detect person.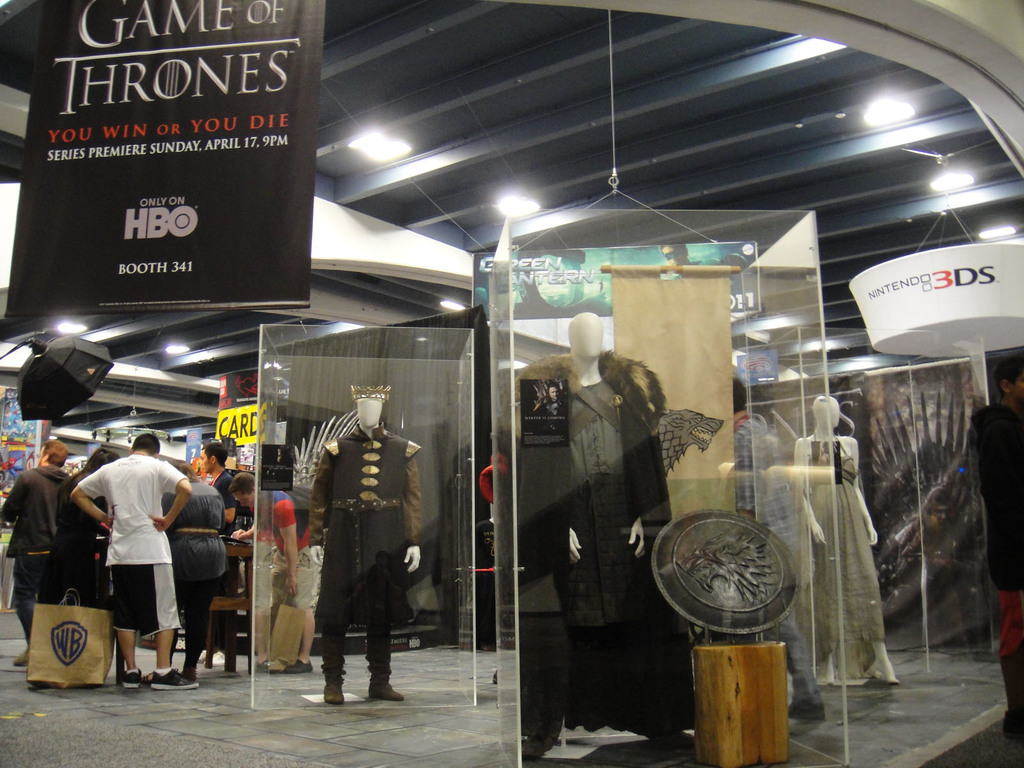
Detected at x1=659, y1=243, x2=748, y2=280.
